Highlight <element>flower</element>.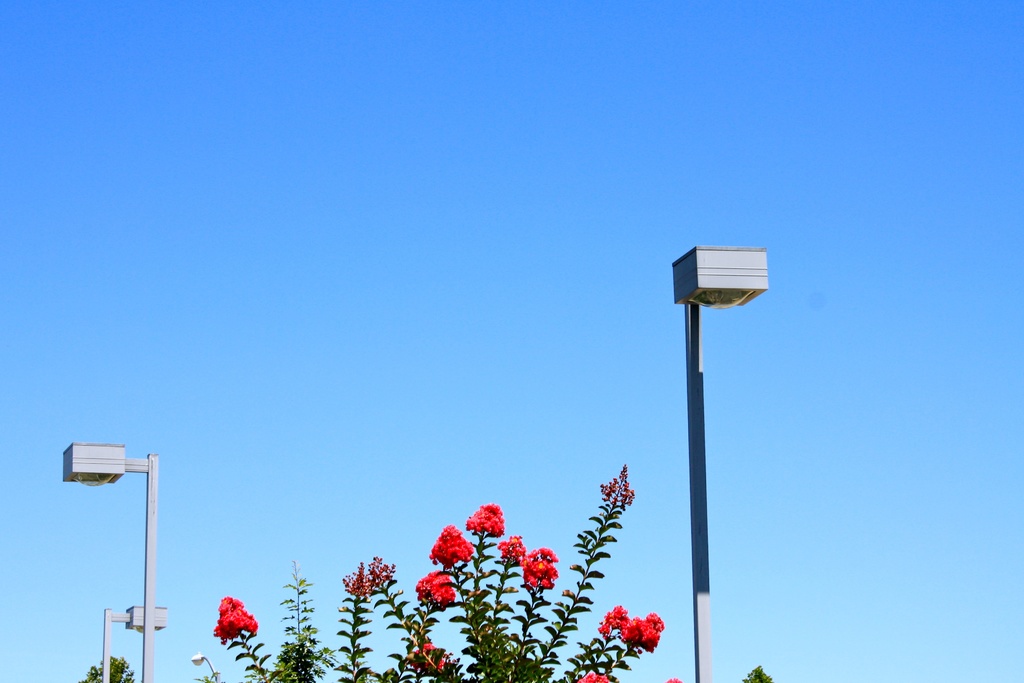
Highlighted region: 494:534:531:570.
